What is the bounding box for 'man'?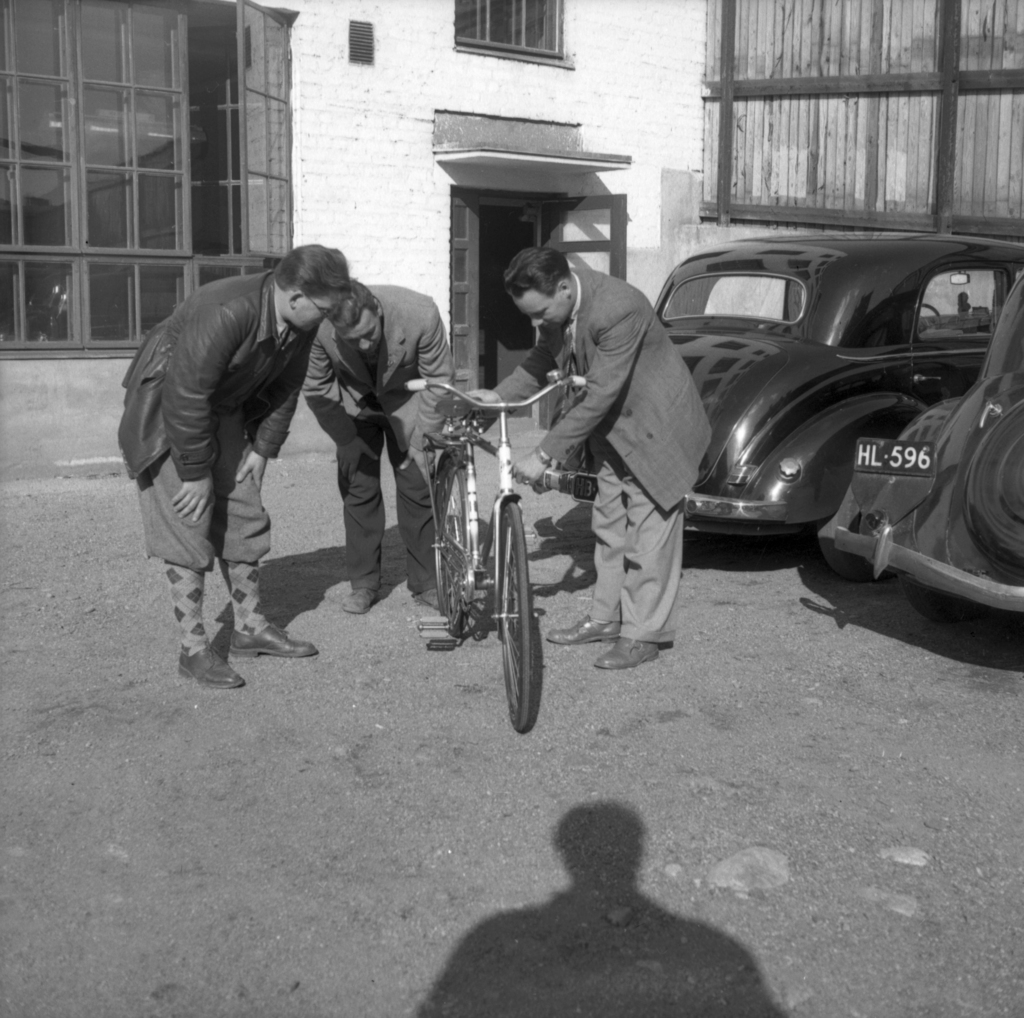
bbox=[450, 225, 689, 713].
